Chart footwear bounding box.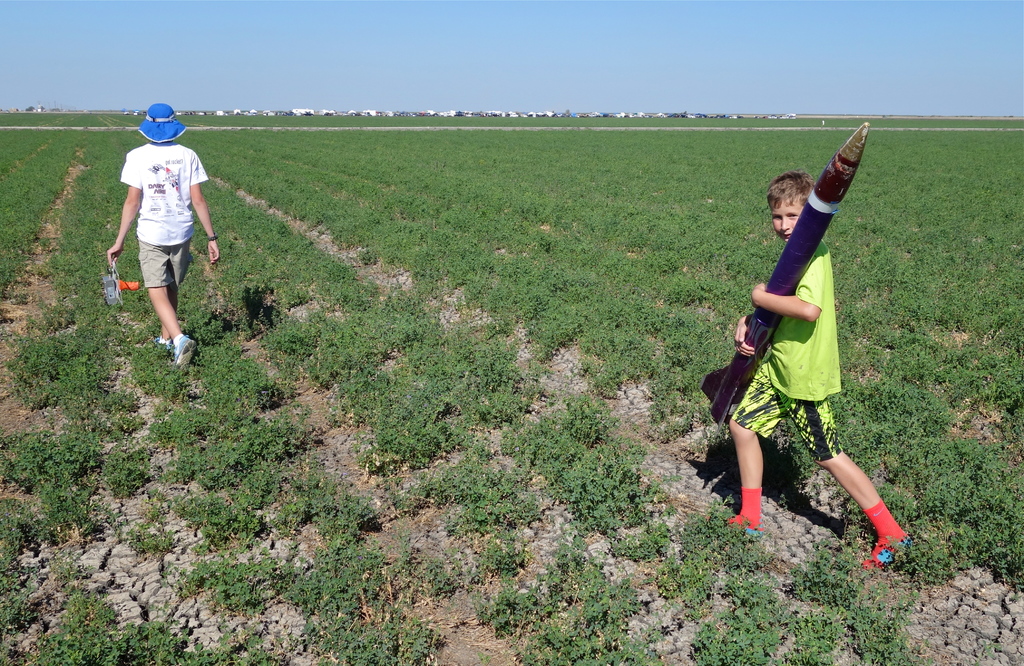
Charted: l=728, t=485, r=759, b=534.
